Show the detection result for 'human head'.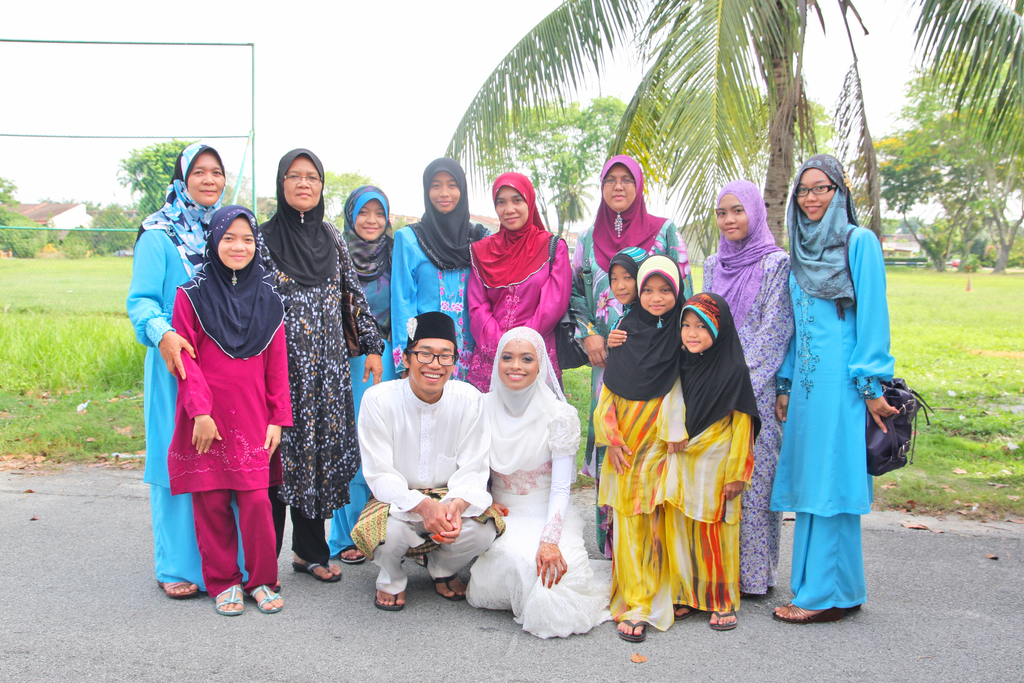
[715,179,767,244].
